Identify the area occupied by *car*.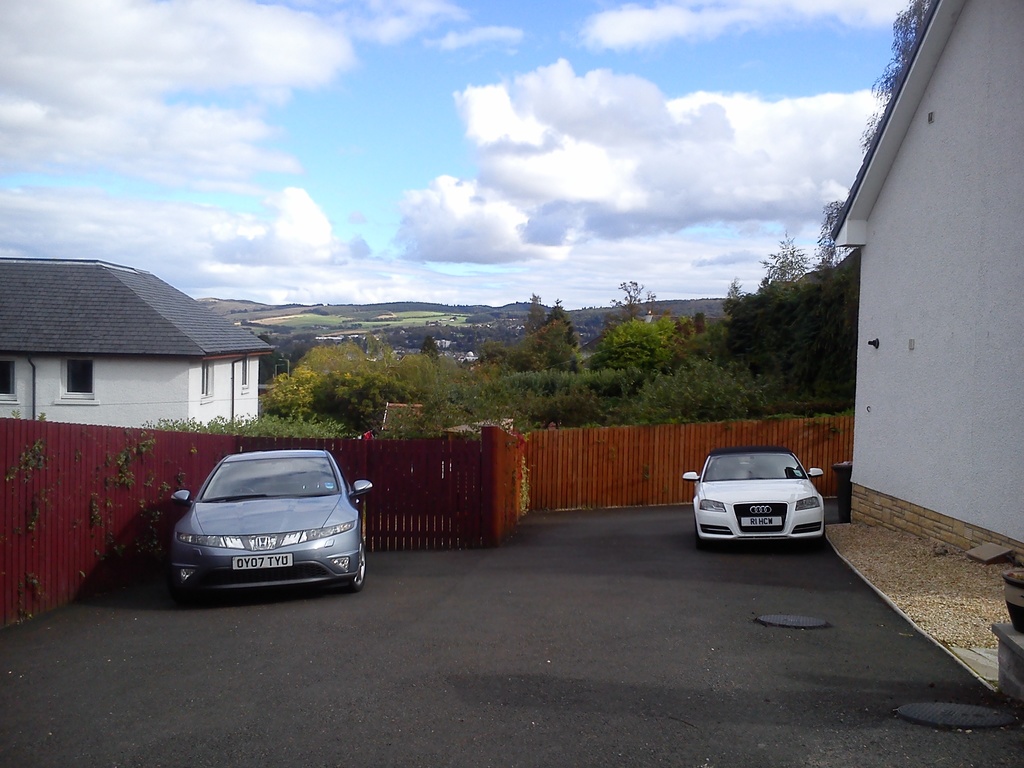
Area: select_region(682, 447, 822, 545).
